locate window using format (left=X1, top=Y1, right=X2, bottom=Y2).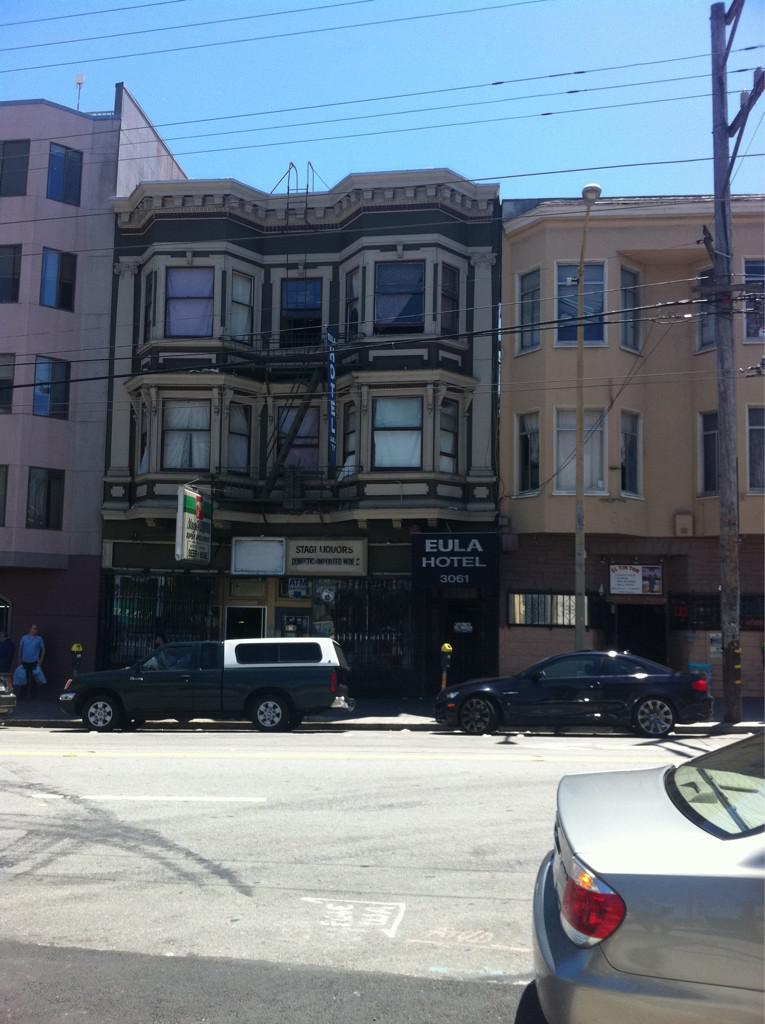
(left=556, top=412, right=616, bottom=504).
